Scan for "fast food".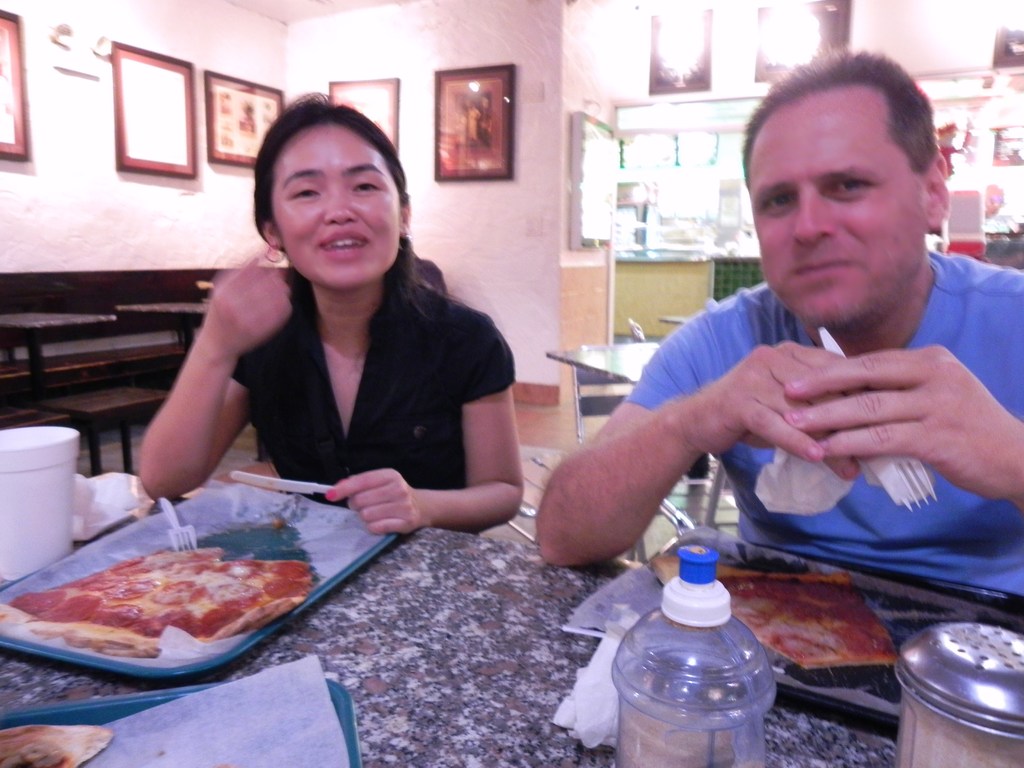
Scan result: BBox(5, 537, 318, 657).
